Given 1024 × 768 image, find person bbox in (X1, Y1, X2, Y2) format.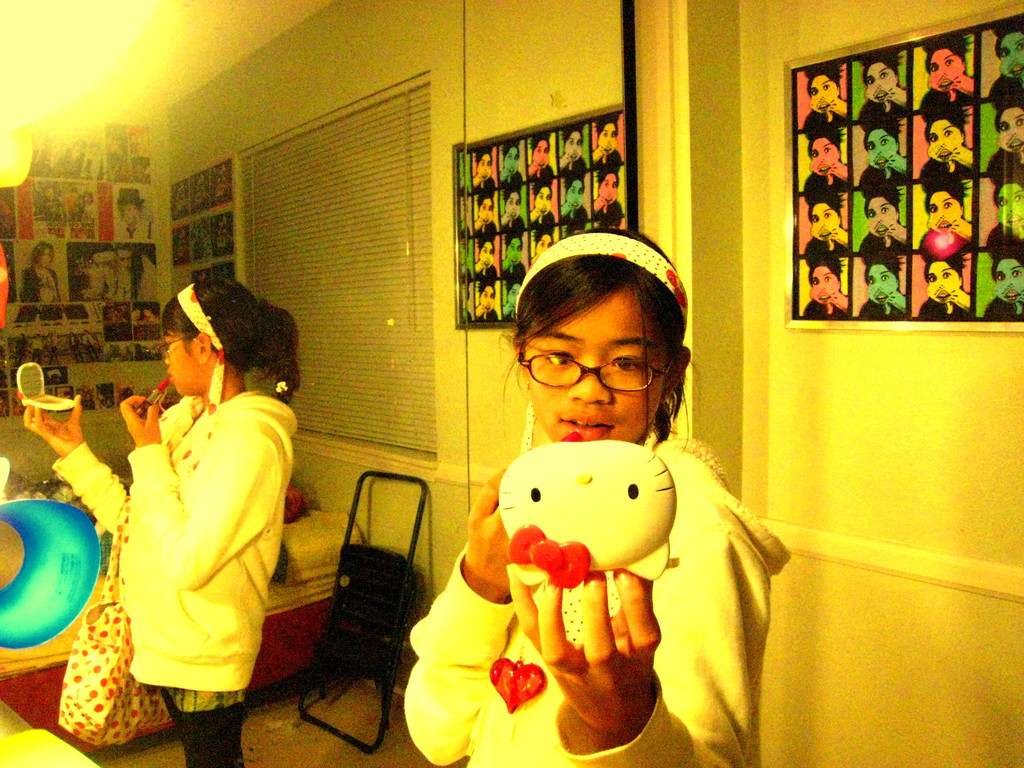
(593, 113, 627, 161).
